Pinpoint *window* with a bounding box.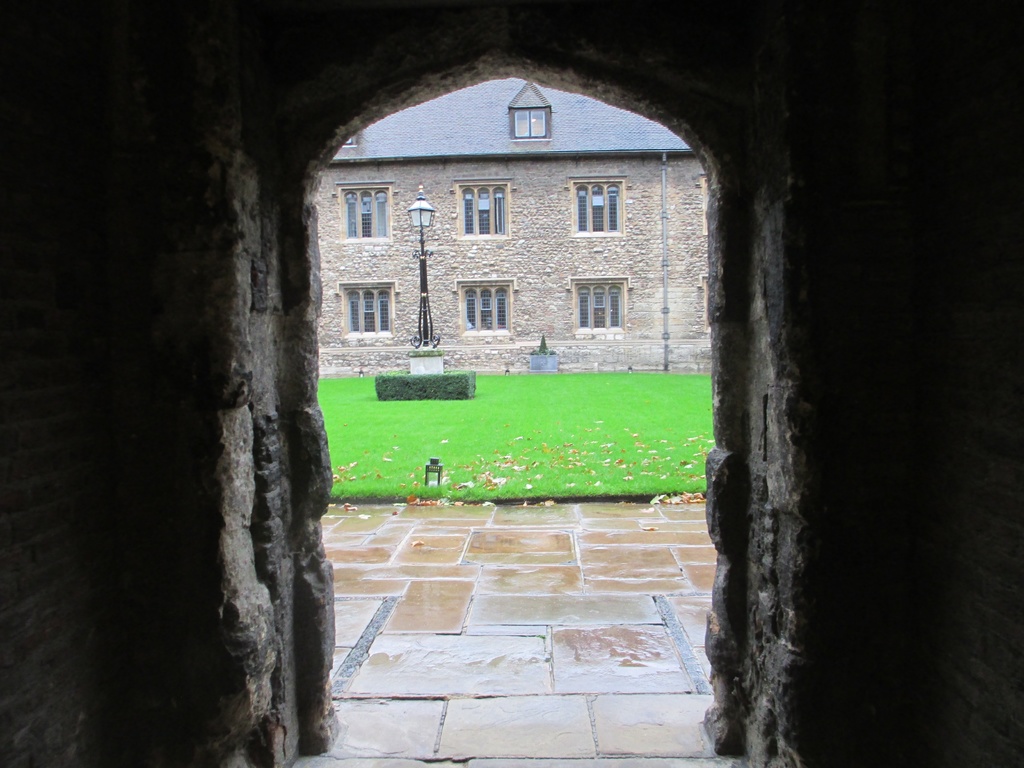
335,178,401,246.
